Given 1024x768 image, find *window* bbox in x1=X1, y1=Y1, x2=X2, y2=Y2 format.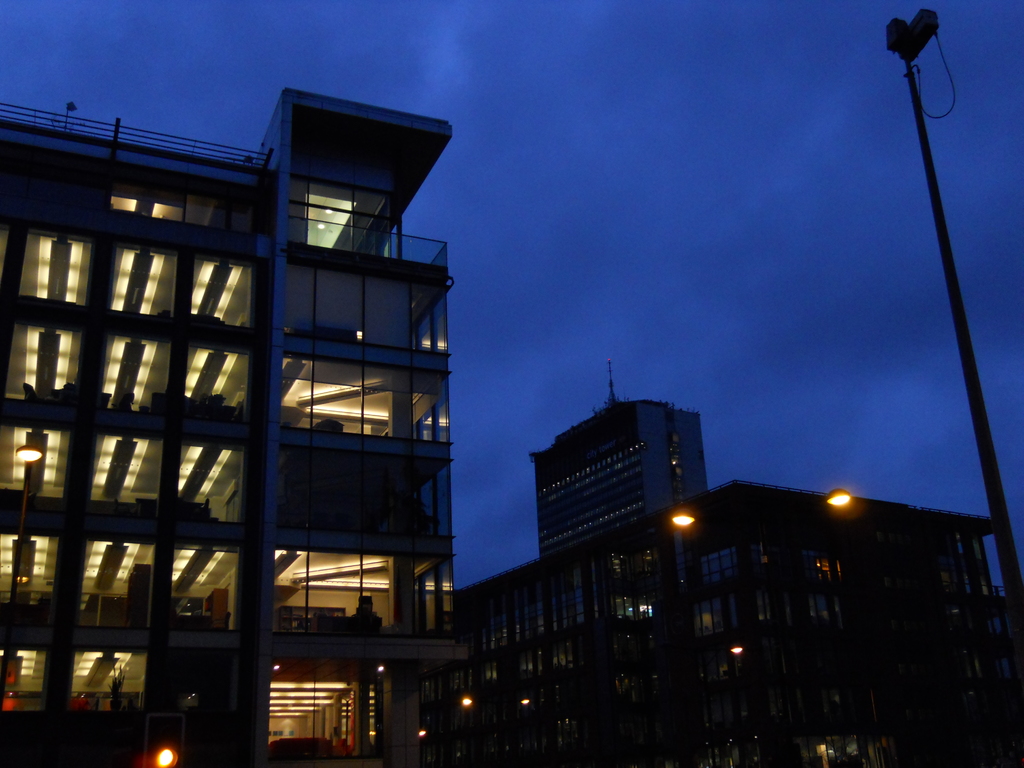
x1=283, y1=351, x2=452, y2=445.
